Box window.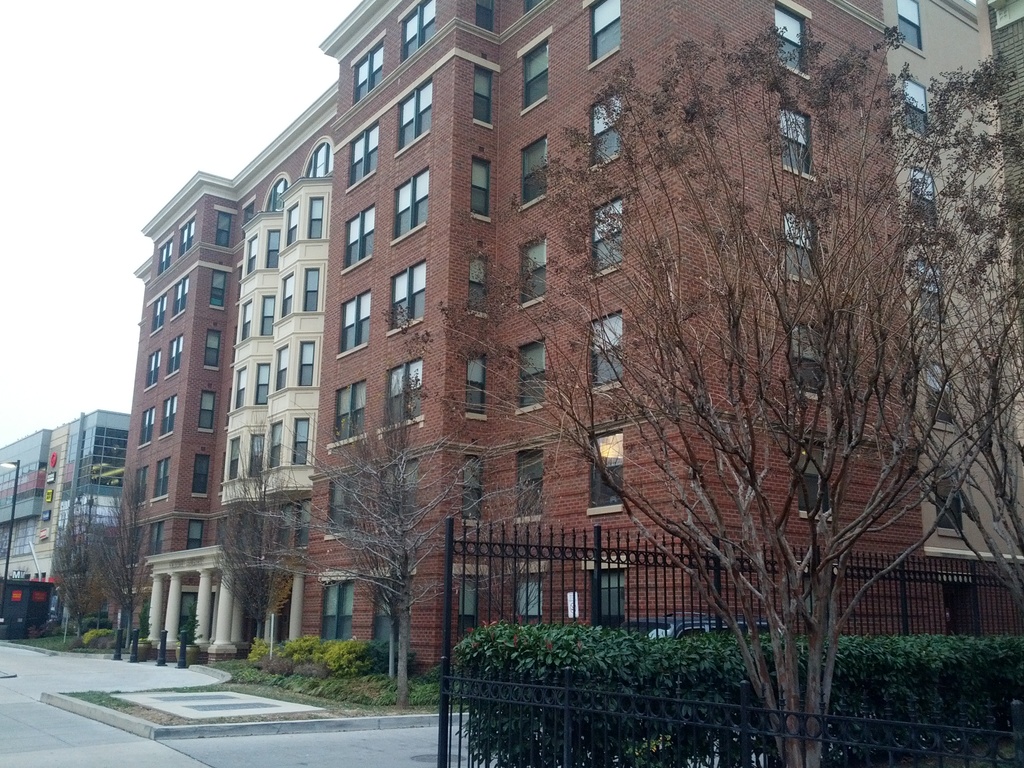
detection(140, 407, 156, 443).
